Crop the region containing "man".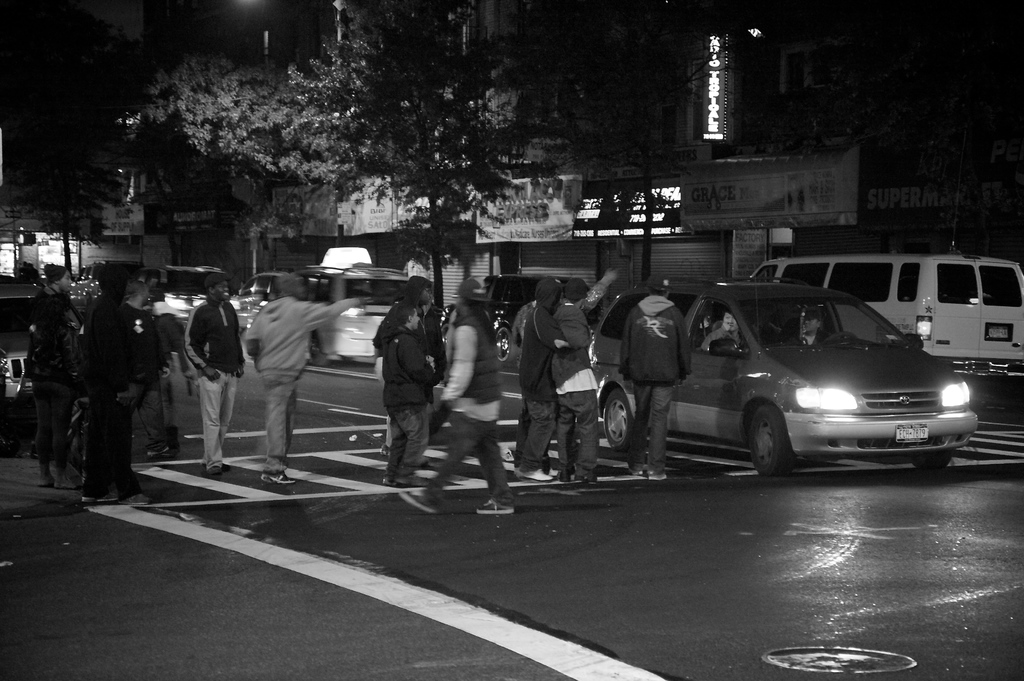
Crop region: box=[182, 271, 245, 480].
